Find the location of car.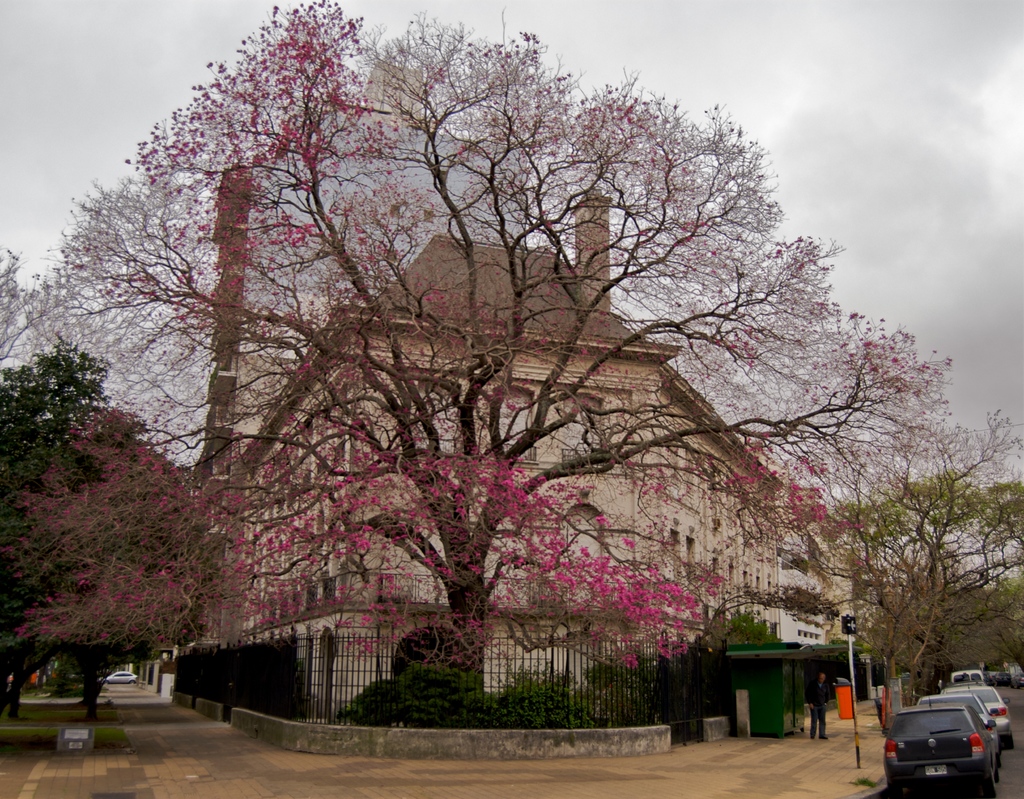
Location: Rect(100, 672, 138, 688).
